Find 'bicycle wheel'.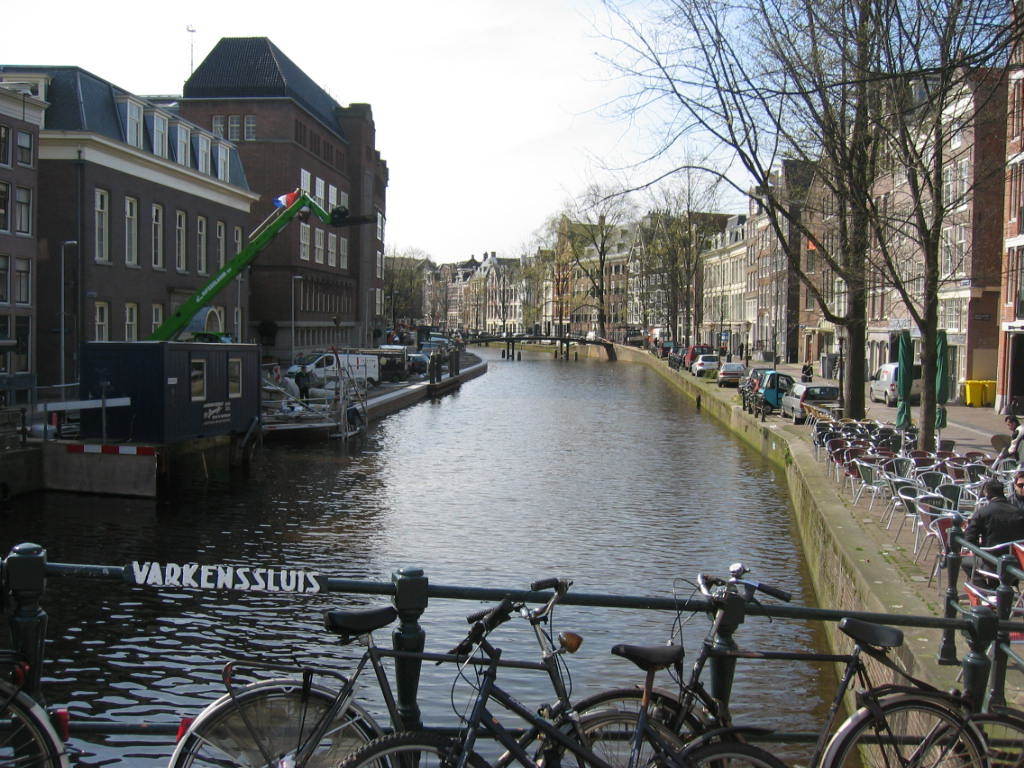
x1=820 y1=692 x2=991 y2=767.
